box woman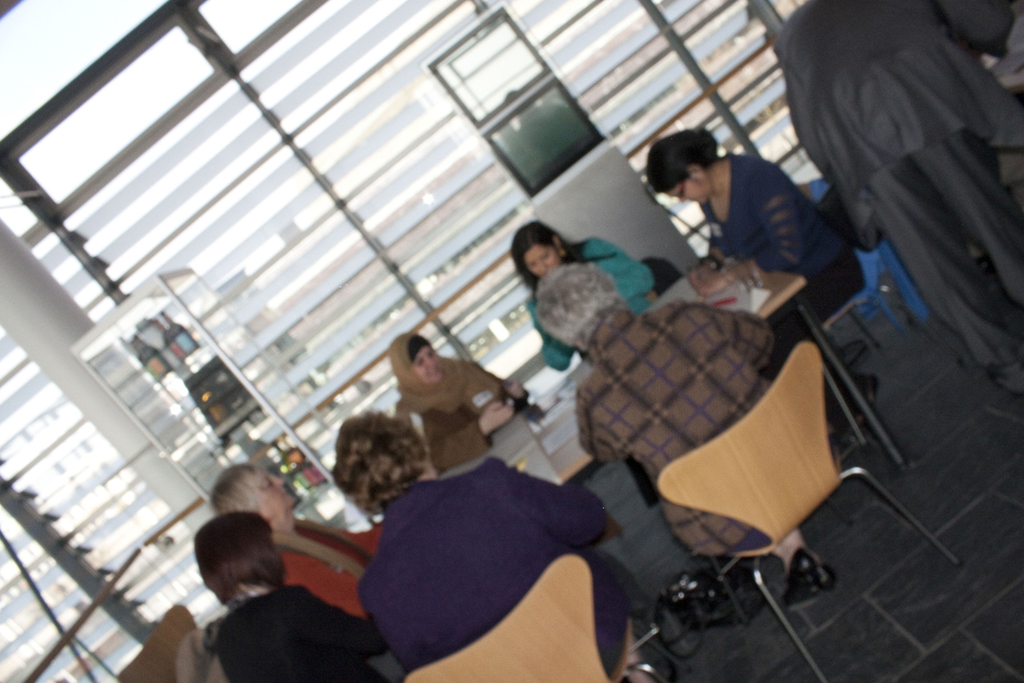
(195,510,387,682)
